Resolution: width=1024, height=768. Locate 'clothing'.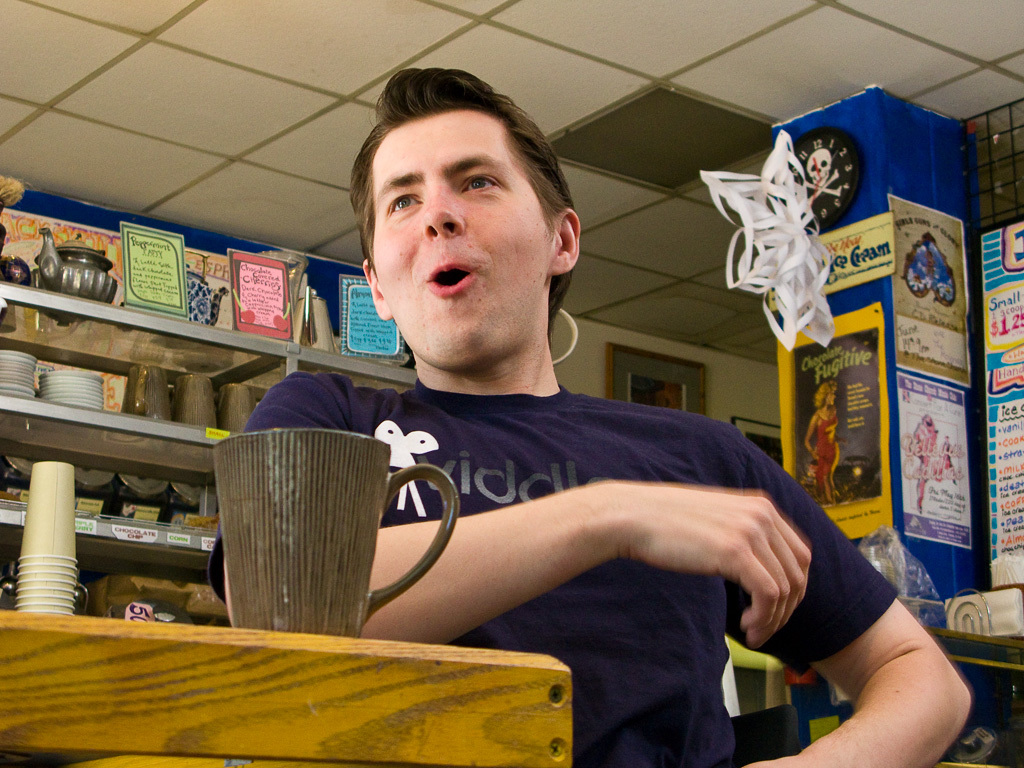
<region>200, 362, 895, 762</region>.
